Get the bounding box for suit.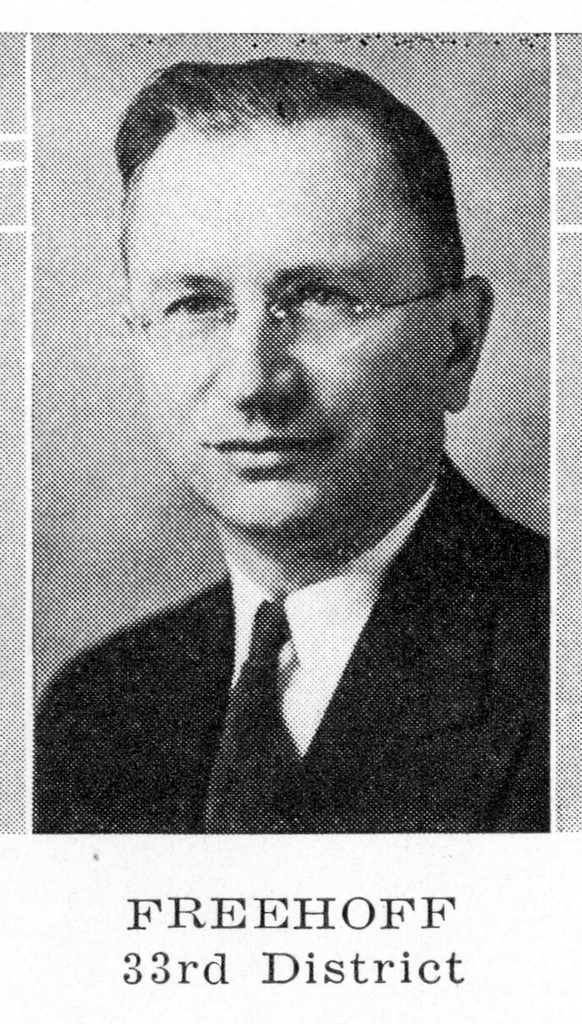
box=[75, 476, 550, 817].
